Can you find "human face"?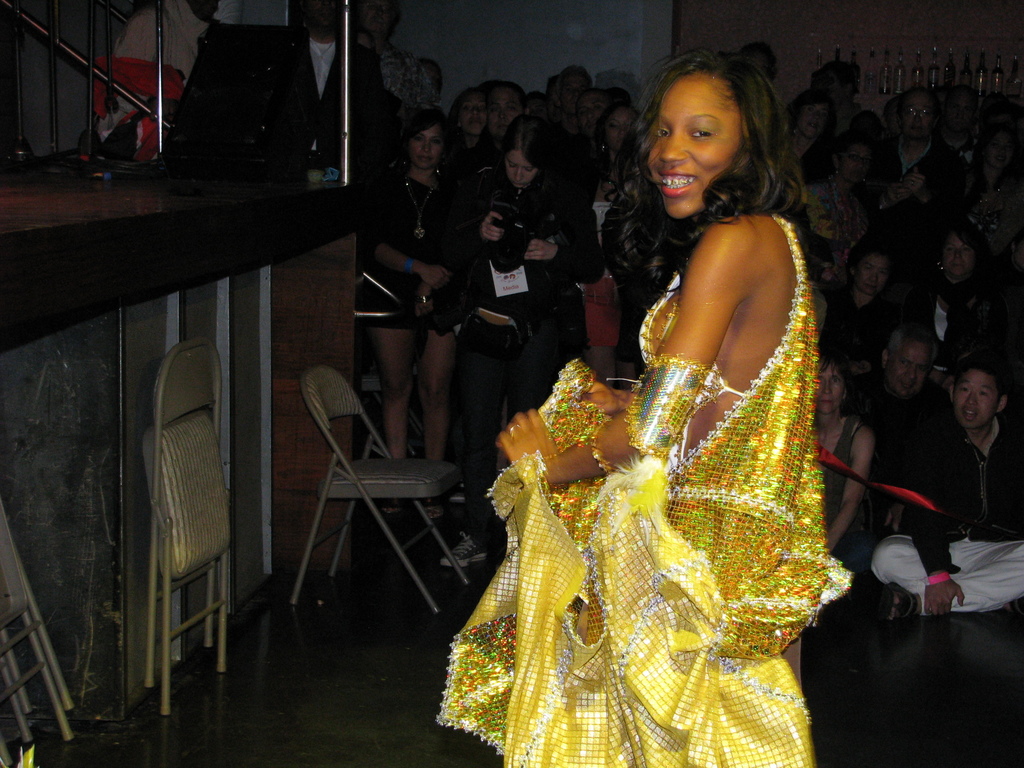
Yes, bounding box: locate(902, 91, 935, 141).
